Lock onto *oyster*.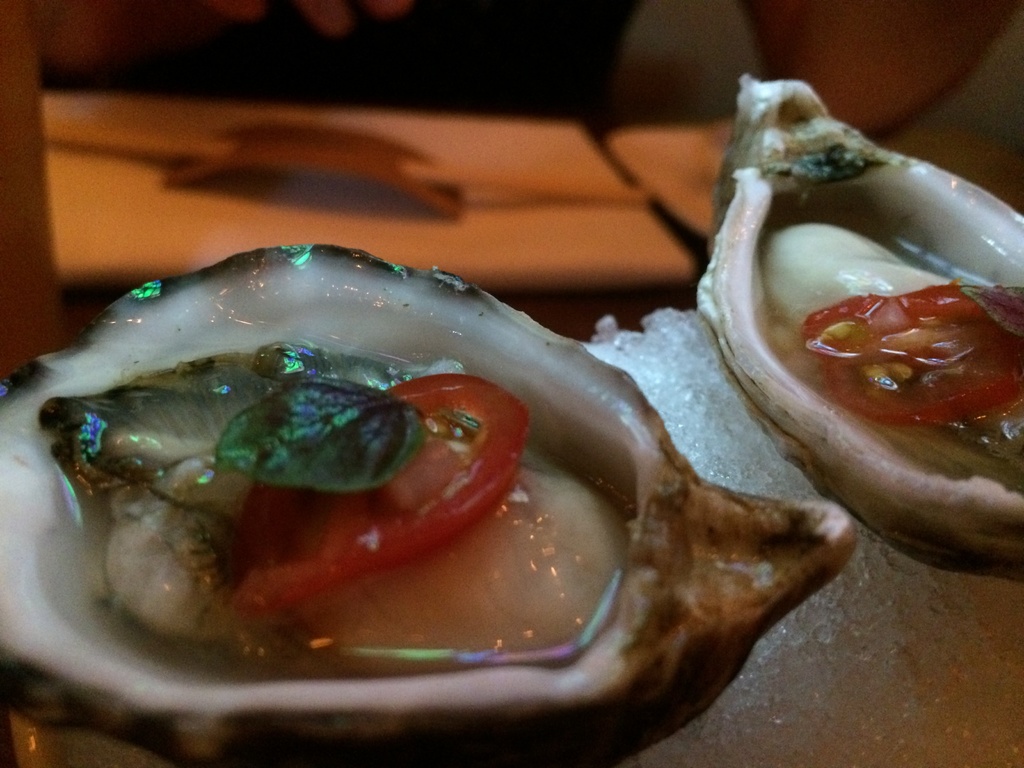
Locked: bbox=[0, 239, 858, 767].
